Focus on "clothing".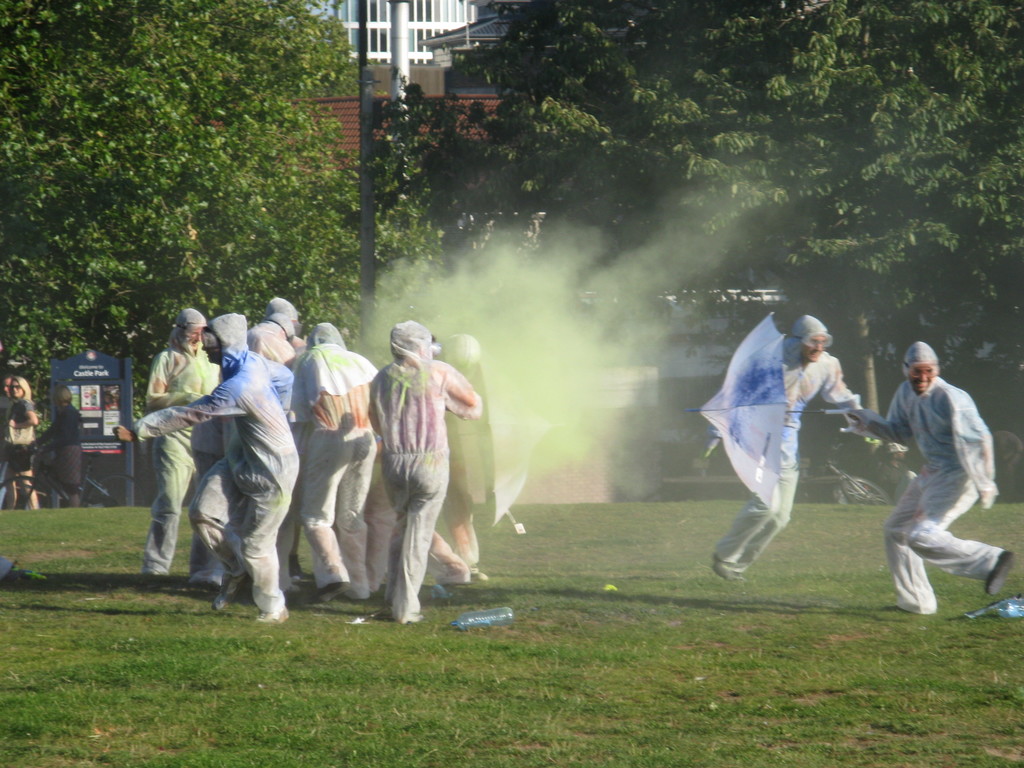
Focused at [x1=43, y1=399, x2=90, y2=481].
